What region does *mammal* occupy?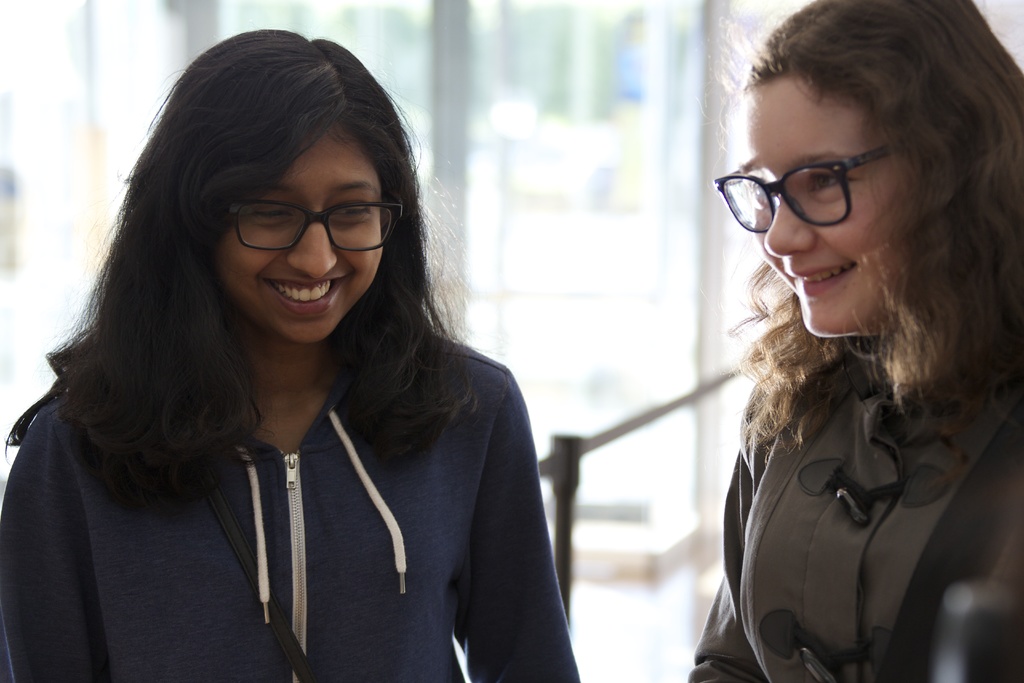
0 24 577 682.
